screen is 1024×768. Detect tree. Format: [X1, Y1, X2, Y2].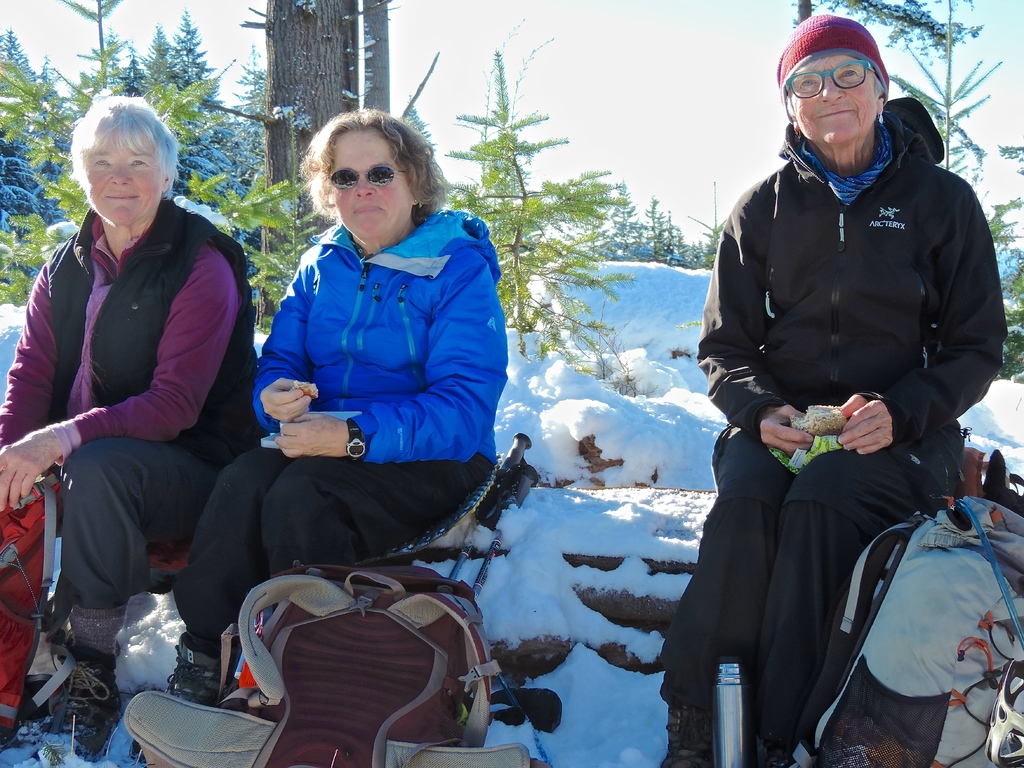
[636, 193, 730, 274].
